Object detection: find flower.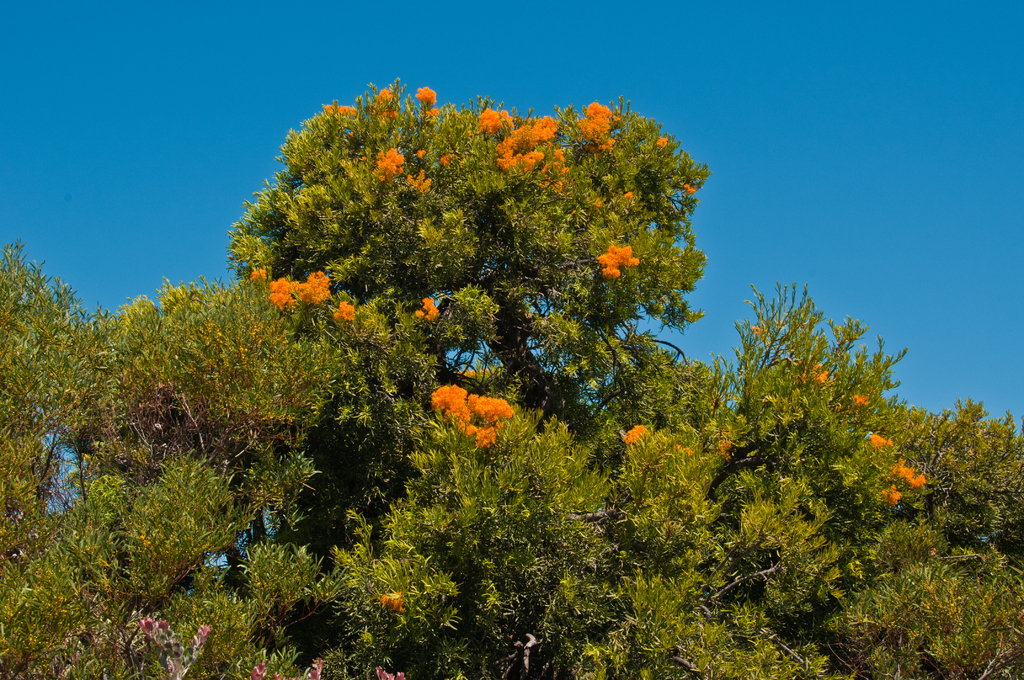
265:238:317:303.
